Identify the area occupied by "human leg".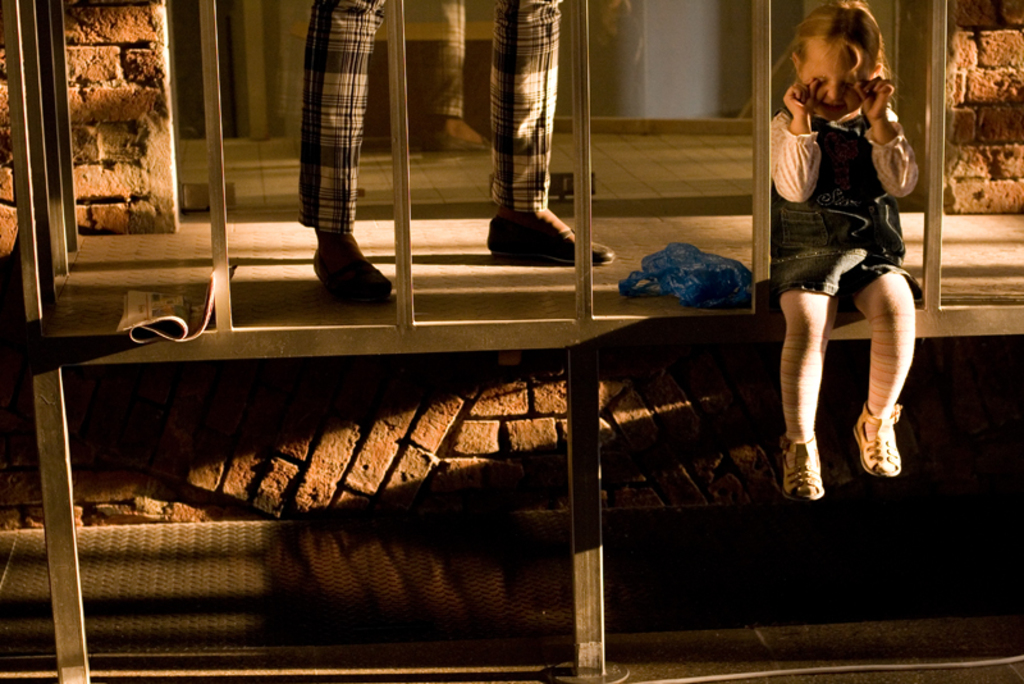
Area: bbox(774, 293, 837, 502).
